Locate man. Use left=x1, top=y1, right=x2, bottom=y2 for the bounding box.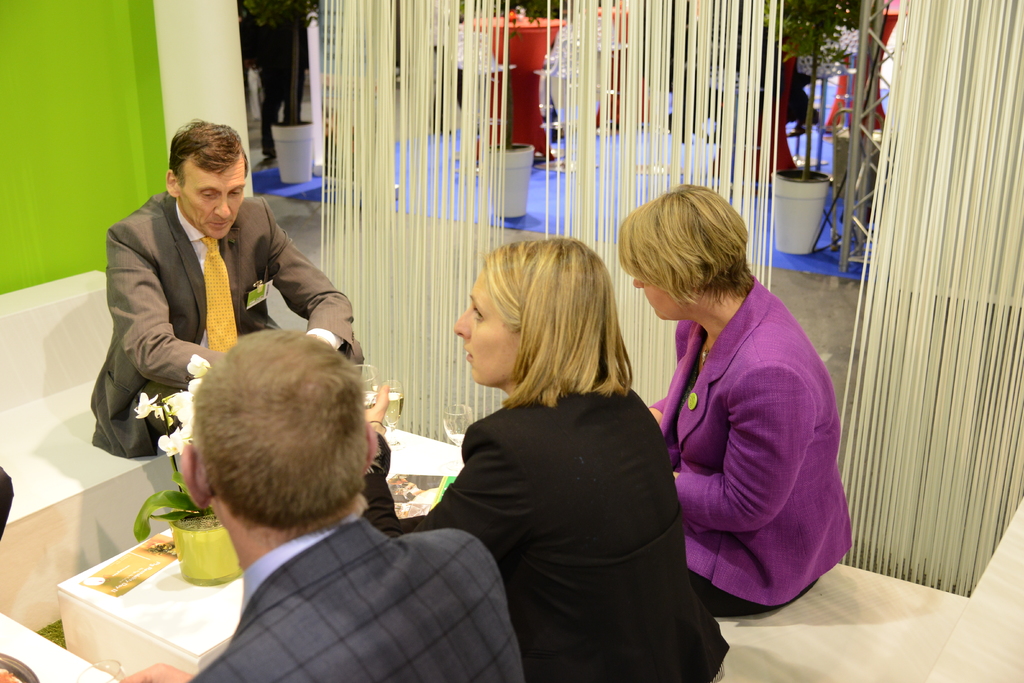
left=88, top=101, right=387, bottom=439.
